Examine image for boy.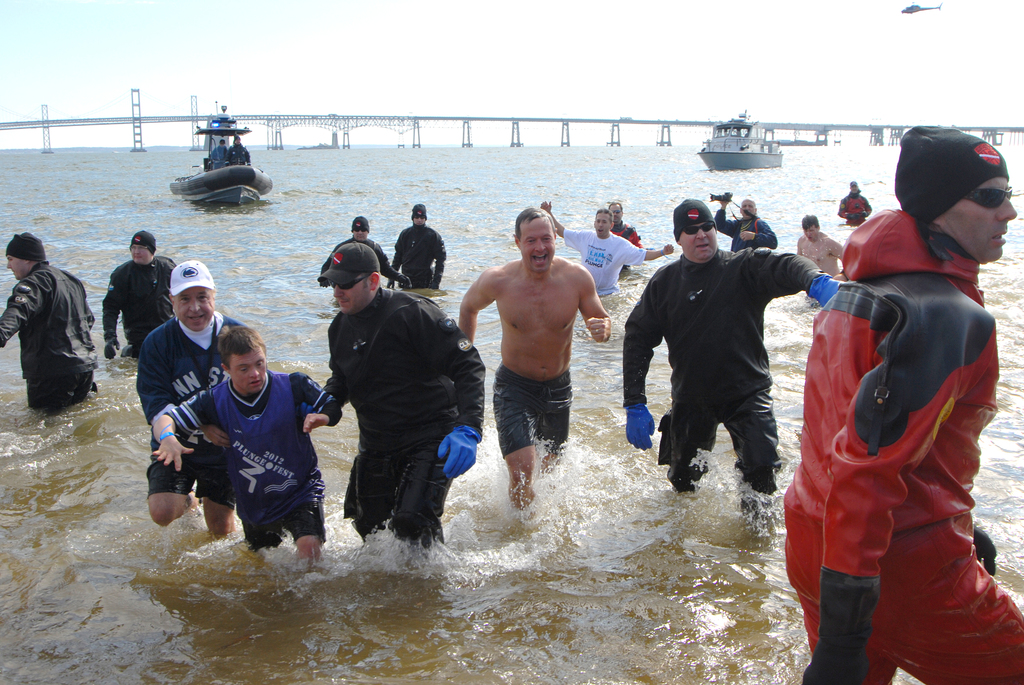
Examination result: (x1=152, y1=328, x2=345, y2=564).
